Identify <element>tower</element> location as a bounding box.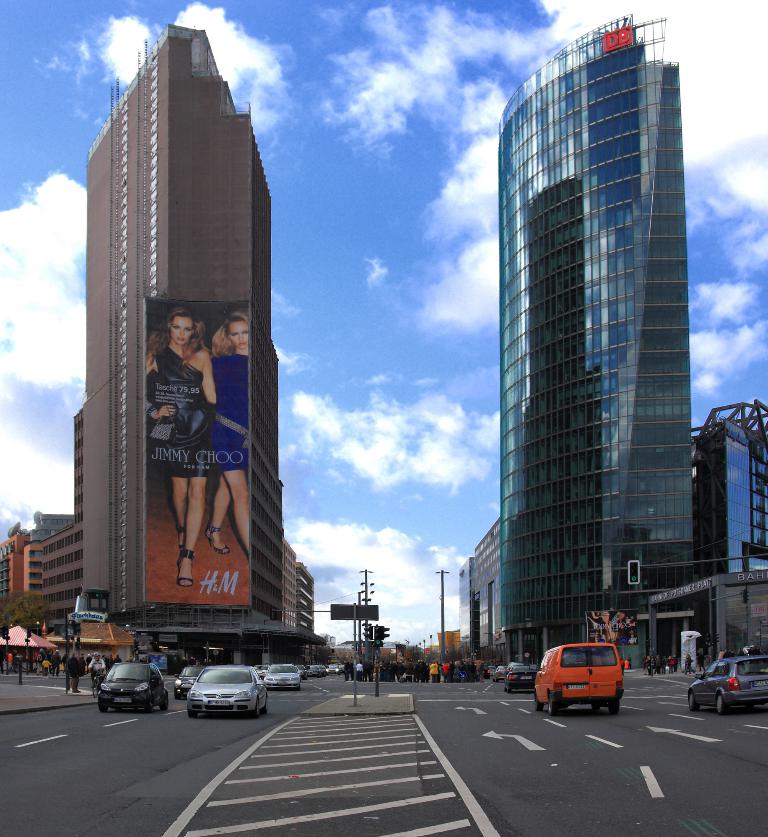
locate(454, 0, 720, 662).
